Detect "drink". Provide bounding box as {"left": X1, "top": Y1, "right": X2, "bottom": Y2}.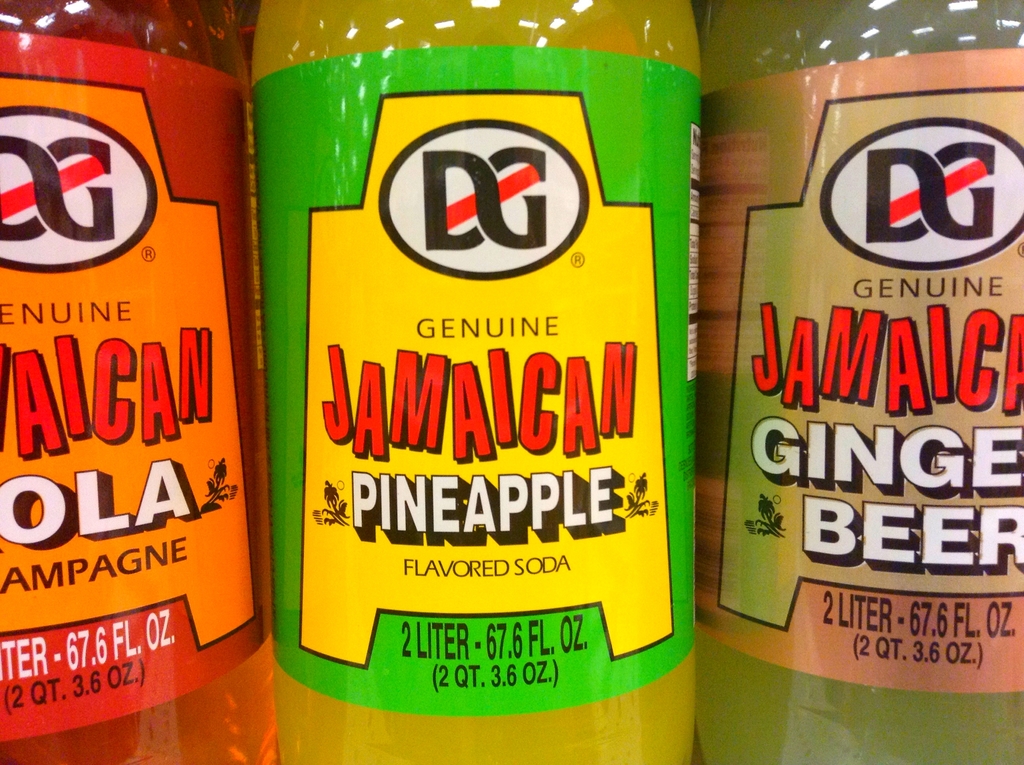
{"left": 699, "top": 0, "right": 1022, "bottom": 764}.
